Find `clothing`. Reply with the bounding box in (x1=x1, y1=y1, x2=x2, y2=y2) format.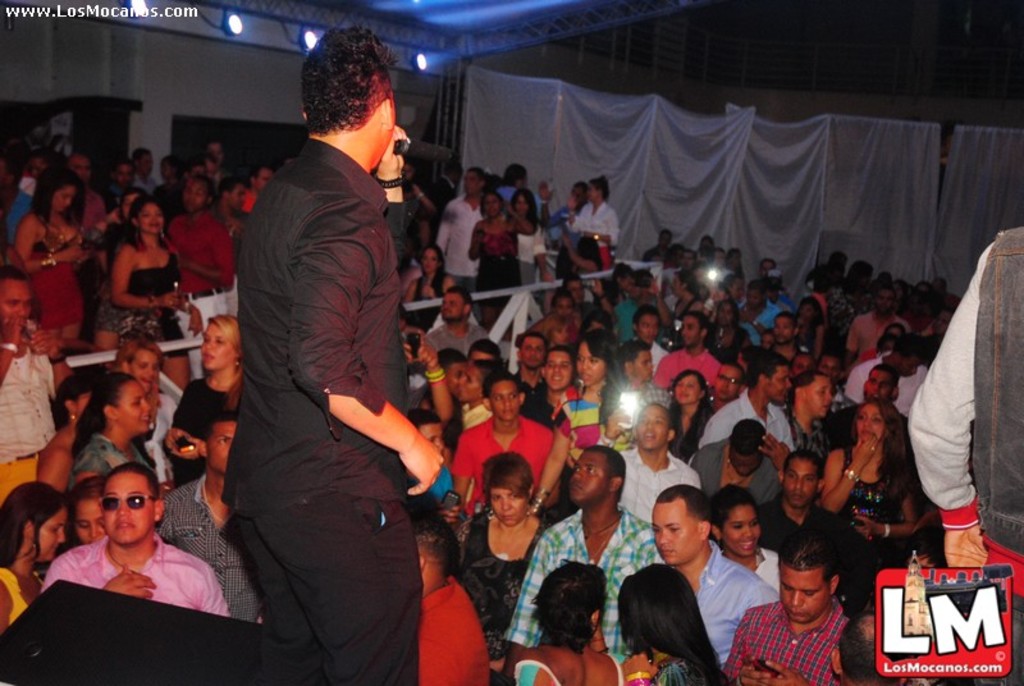
(x1=210, y1=82, x2=449, y2=662).
